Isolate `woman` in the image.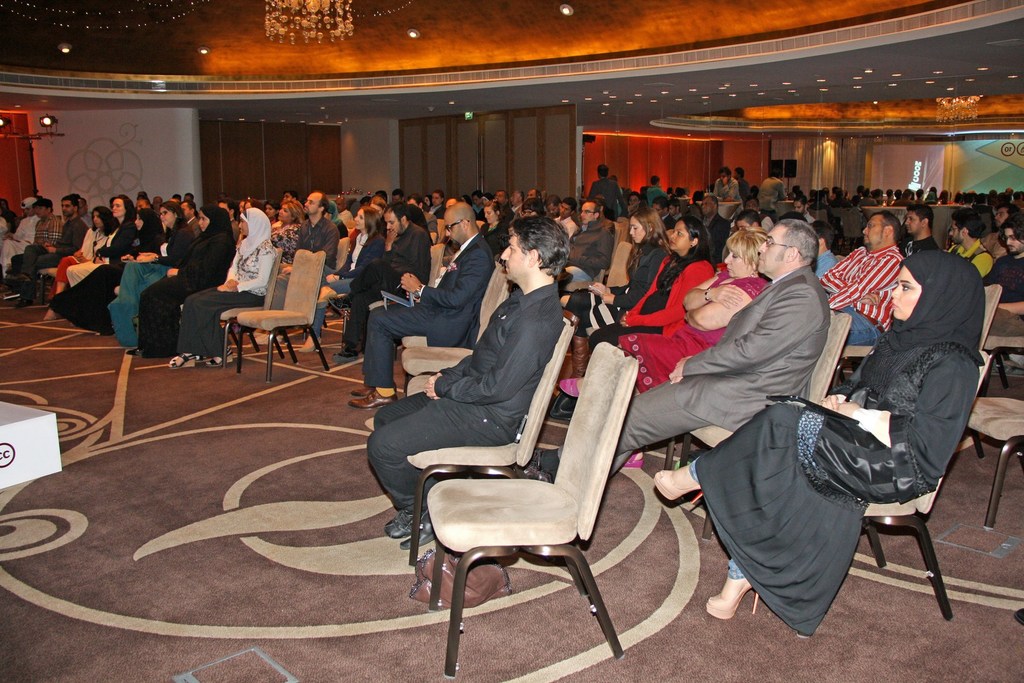
Isolated region: Rect(321, 200, 349, 240).
